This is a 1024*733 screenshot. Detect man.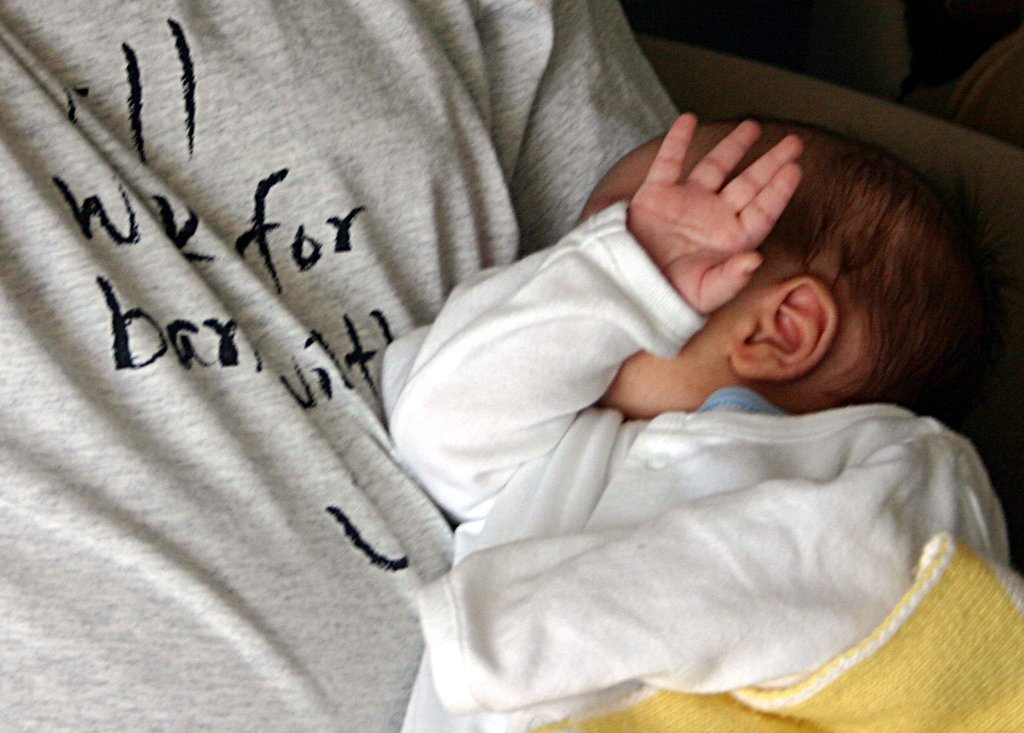
<region>0, 0, 682, 732</region>.
